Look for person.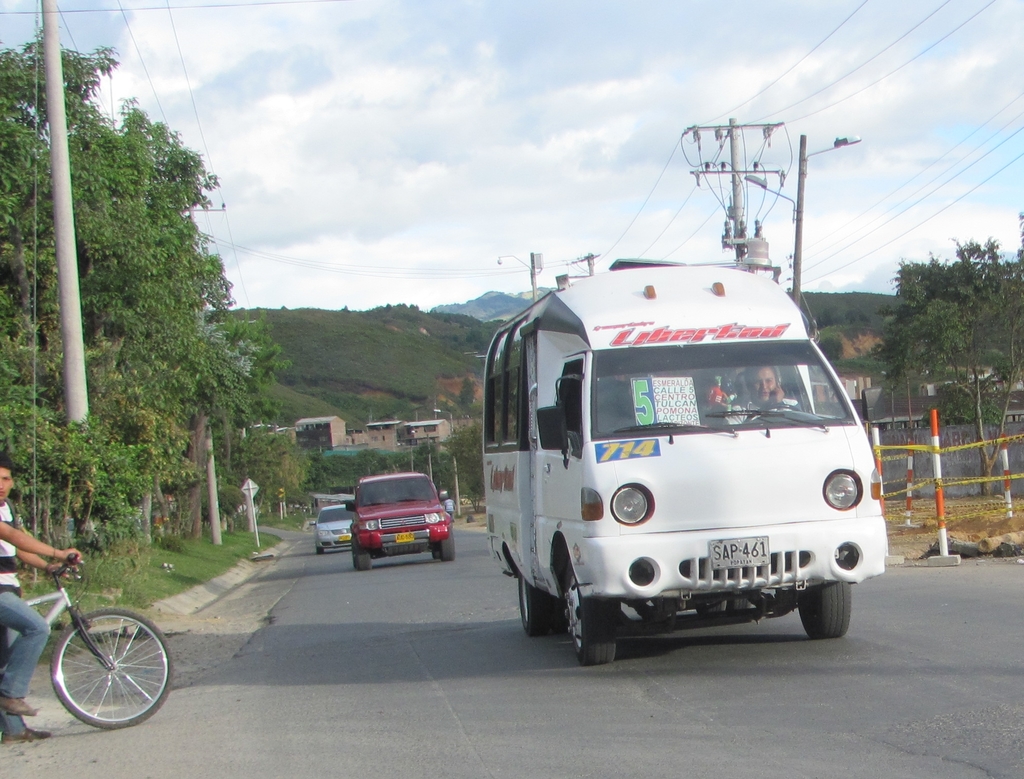
Found: 0:456:79:741.
